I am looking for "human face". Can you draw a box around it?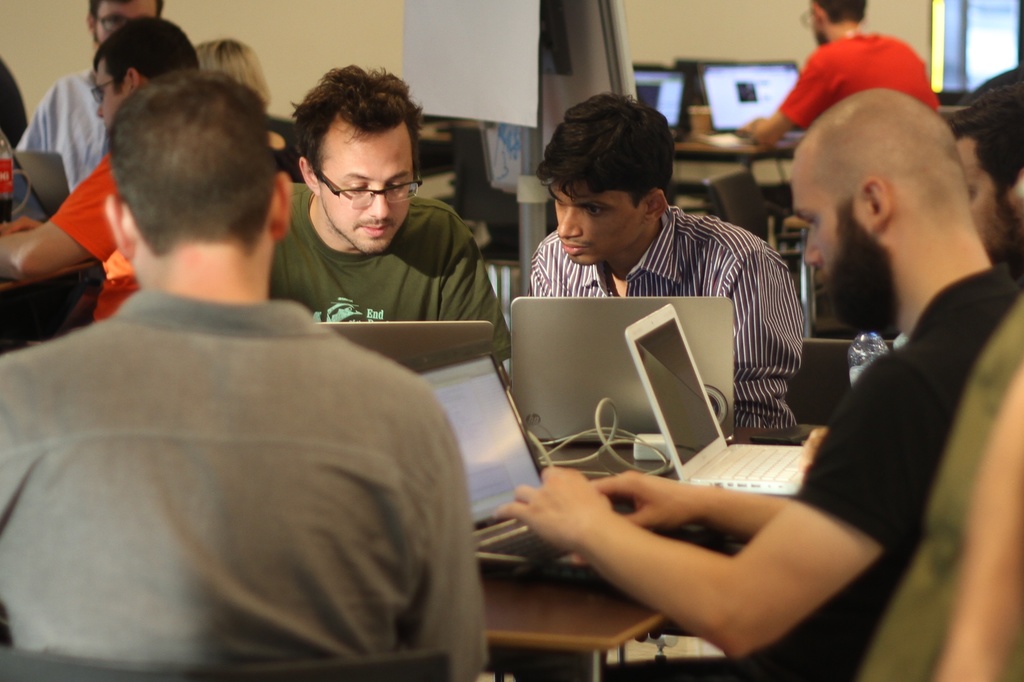
Sure, the bounding box is select_region(949, 138, 1020, 270).
